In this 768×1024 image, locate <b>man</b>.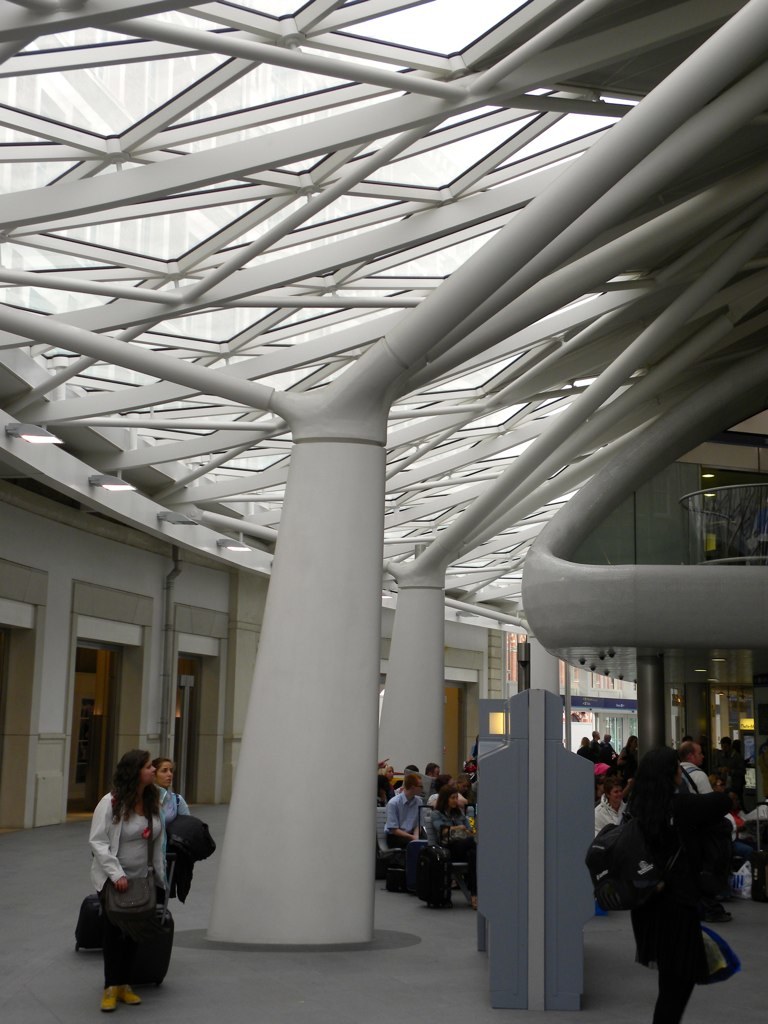
Bounding box: box(378, 775, 421, 892).
